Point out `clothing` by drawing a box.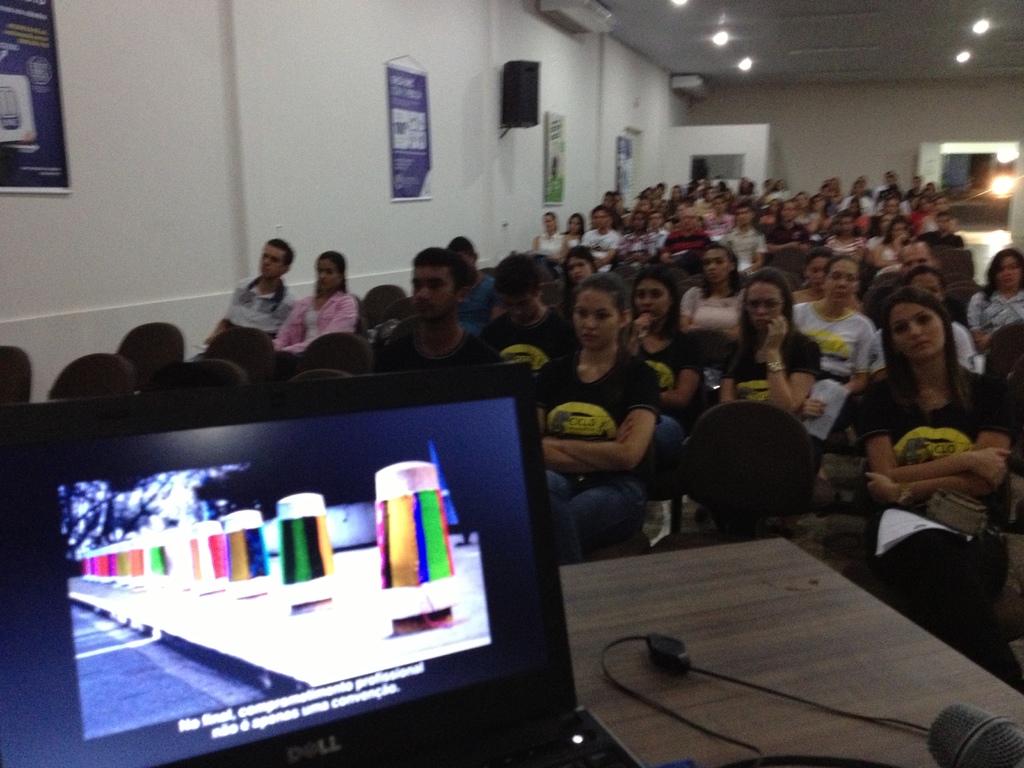
select_region(536, 232, 558, 259).
